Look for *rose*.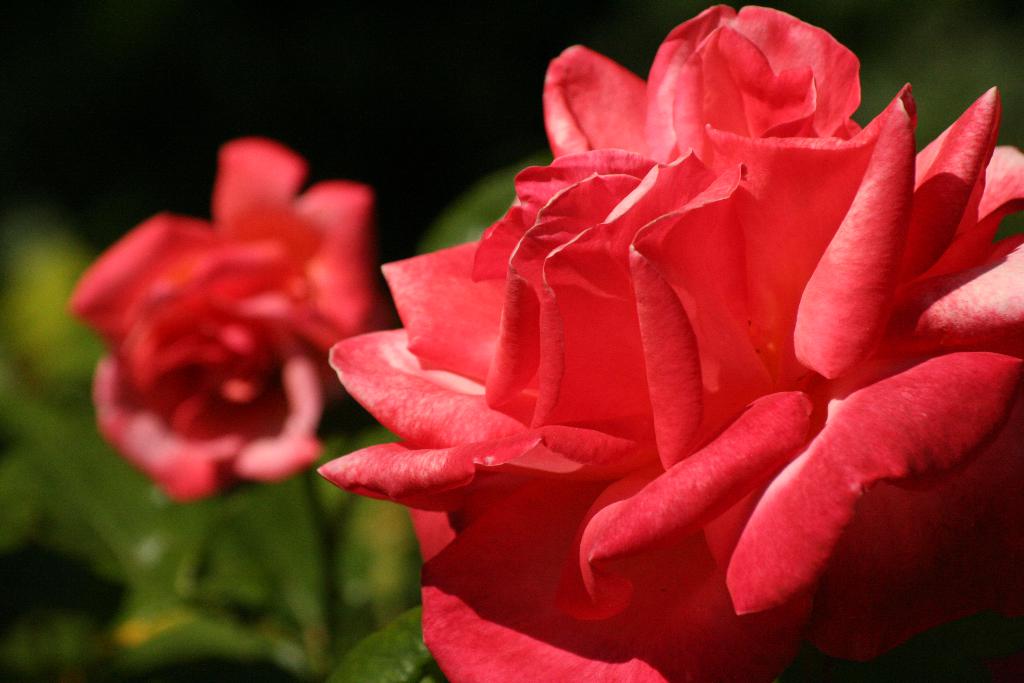
Found: box(315, 7, 1023, 682).
